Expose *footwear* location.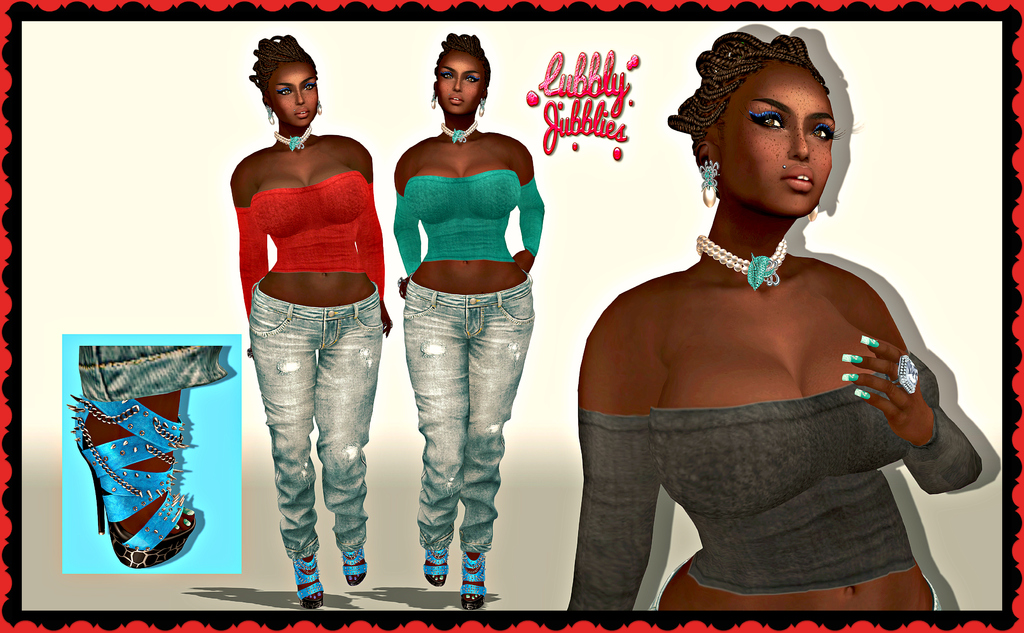
Exposed at [460,550,486,611].
